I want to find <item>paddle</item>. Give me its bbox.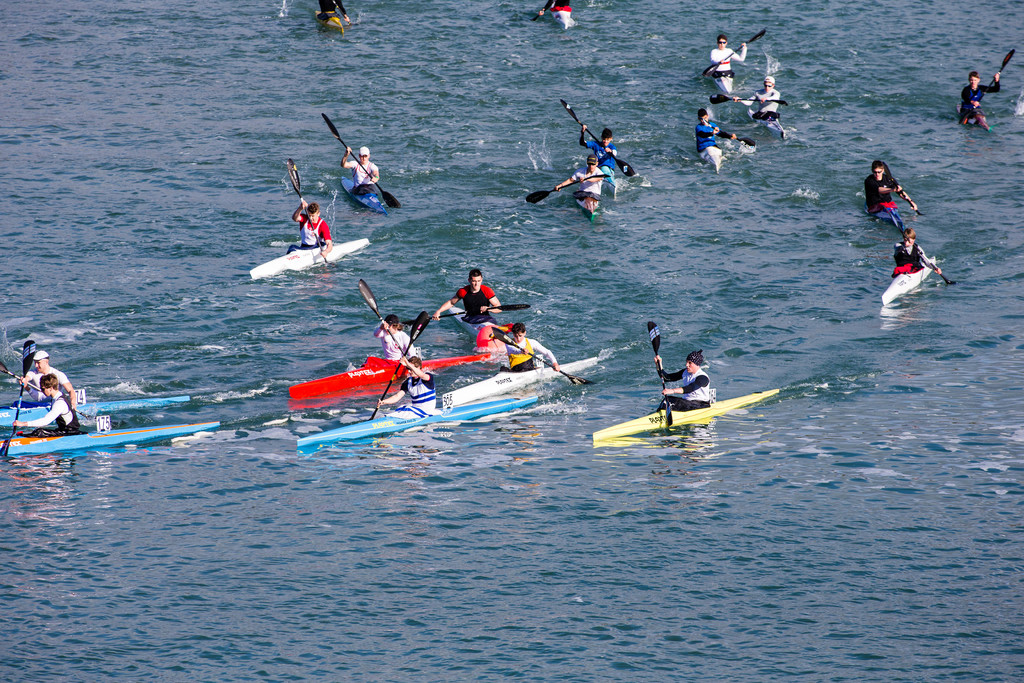
[left=319, top=111, right=401, bottom=208].
